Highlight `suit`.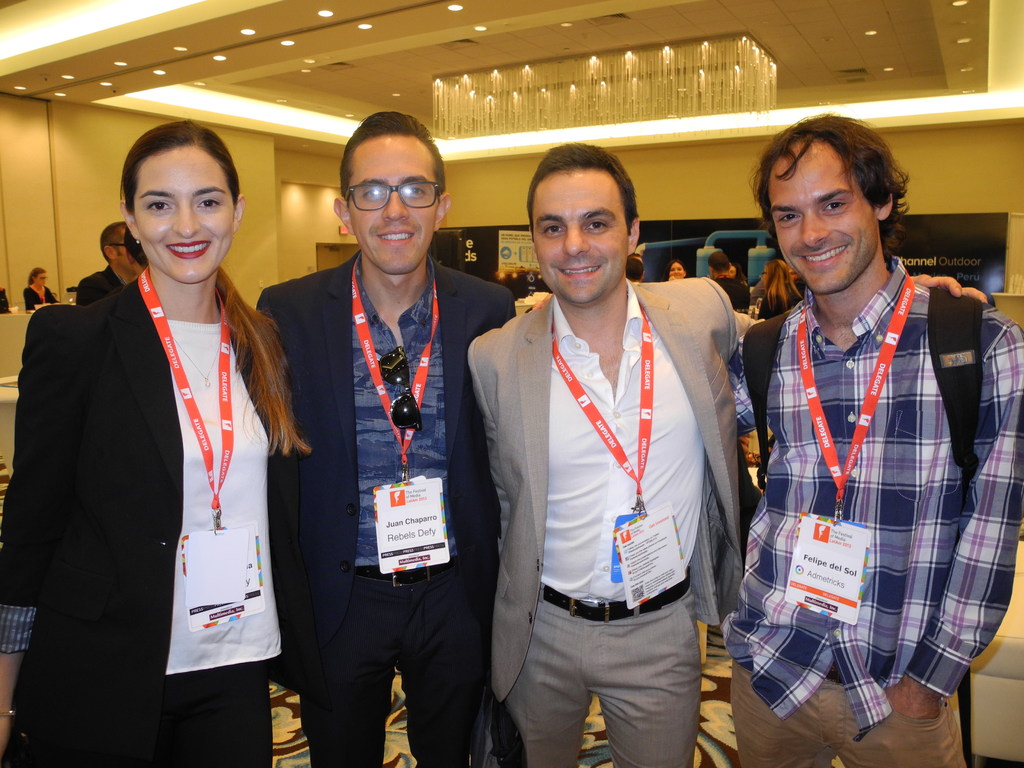
Highlighted region: region(465, 182, 742, 745).
